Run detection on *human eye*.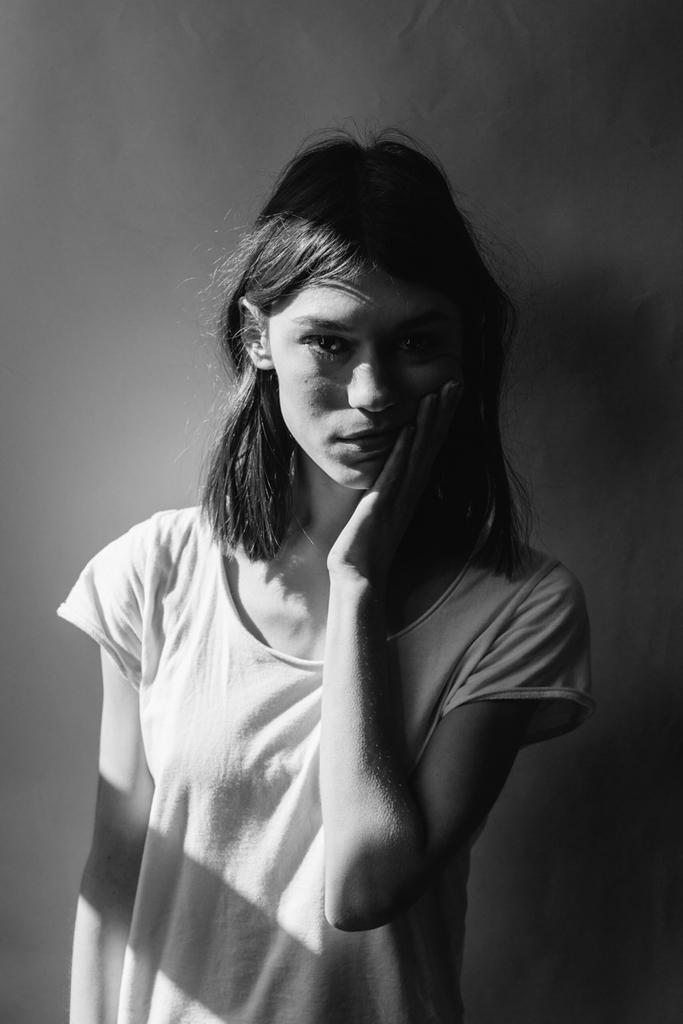
Result: region(290, 339, 359, 362).
